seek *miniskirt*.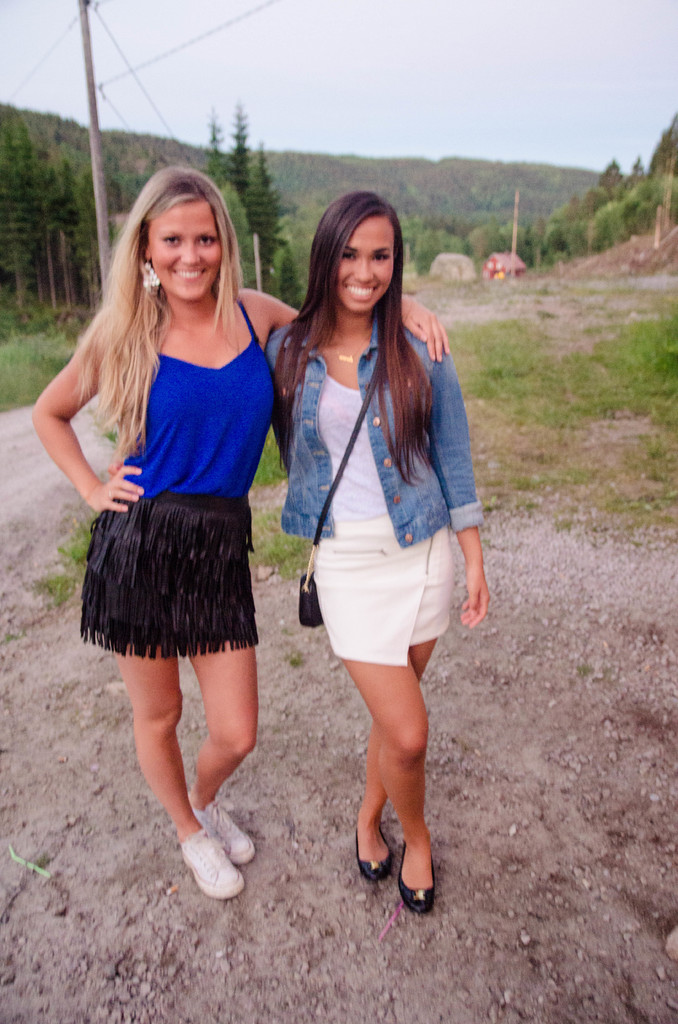
79/493/257/662.
